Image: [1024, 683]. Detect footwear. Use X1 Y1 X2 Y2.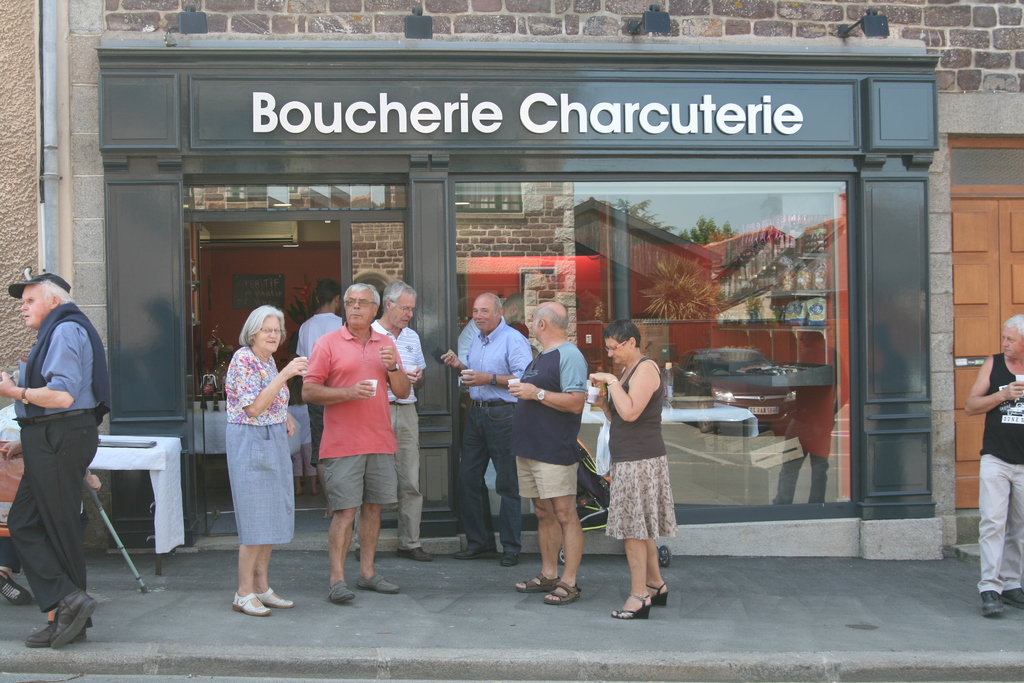
450 547 499 561.
